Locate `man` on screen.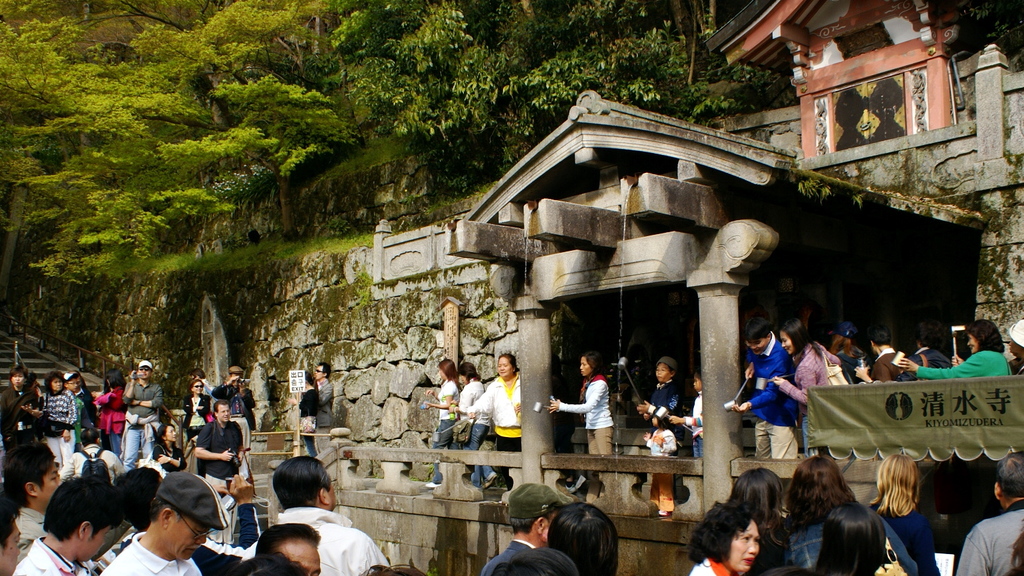
On screen at box=[729, 315, 802, 463].
